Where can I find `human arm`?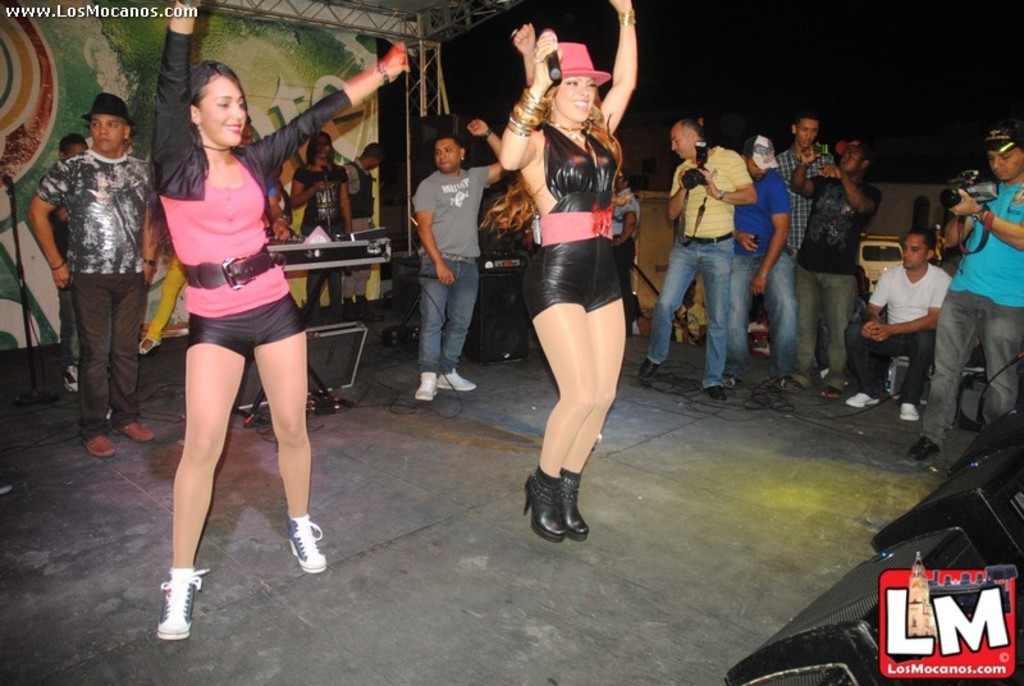
You can find it at detection(131, 180, 157, 298).
